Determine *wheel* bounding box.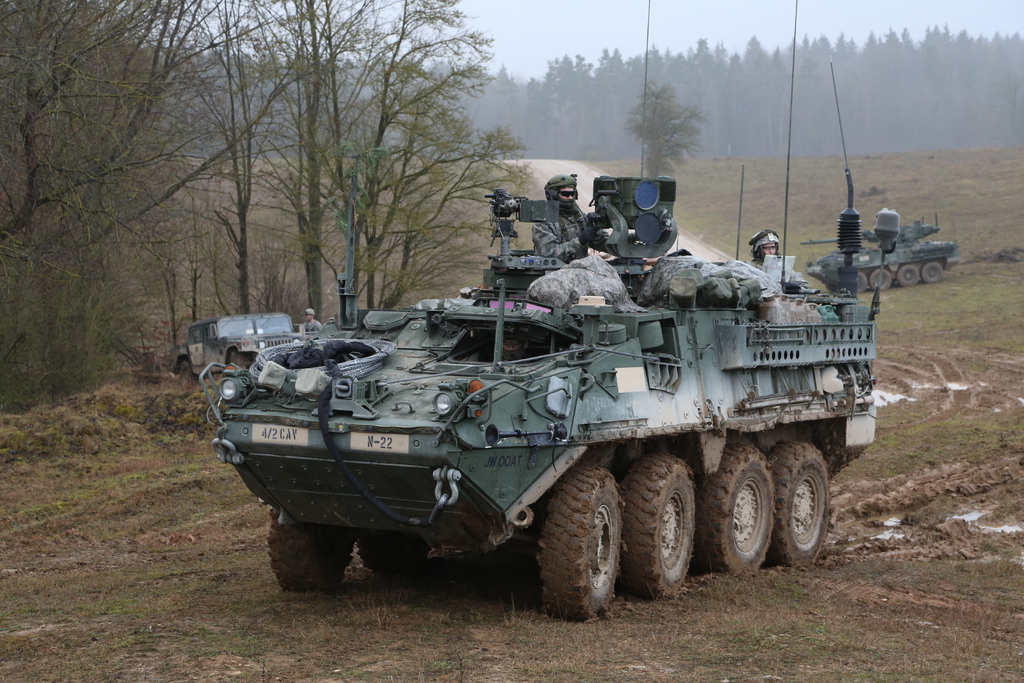
Determined: x1=268, y1=509, x2=356, y2=593.
